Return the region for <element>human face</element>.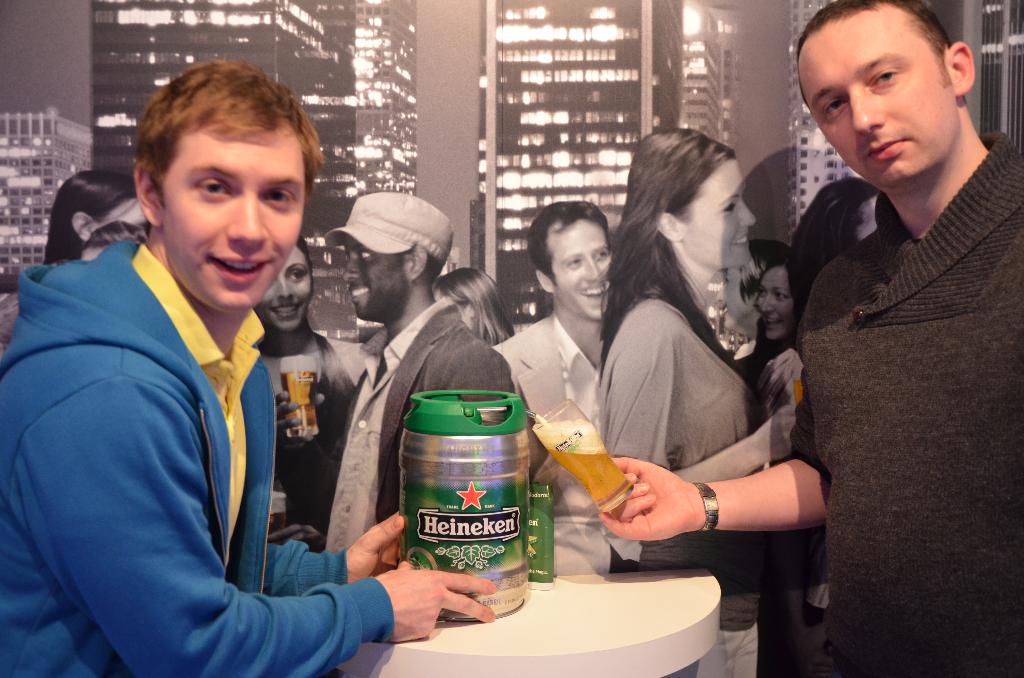
crop(800, 7, 959, 193).
